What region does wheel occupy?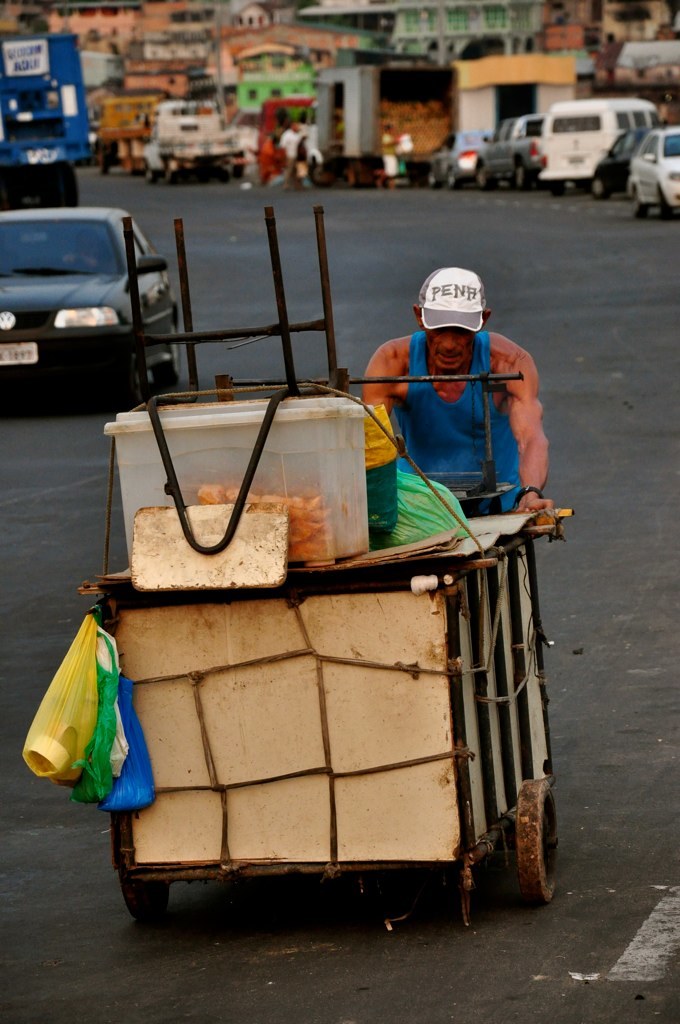
<region>594, 180, 610, 196</region>.
